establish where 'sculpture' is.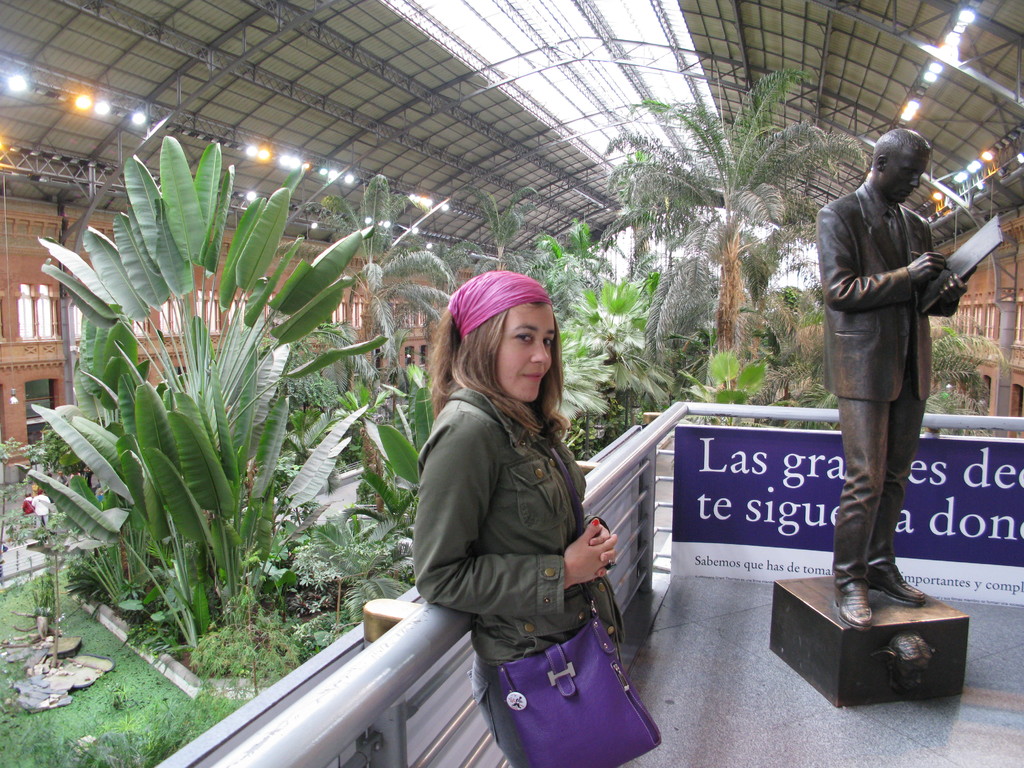
Established at box(797, 118, 1004, 669).
